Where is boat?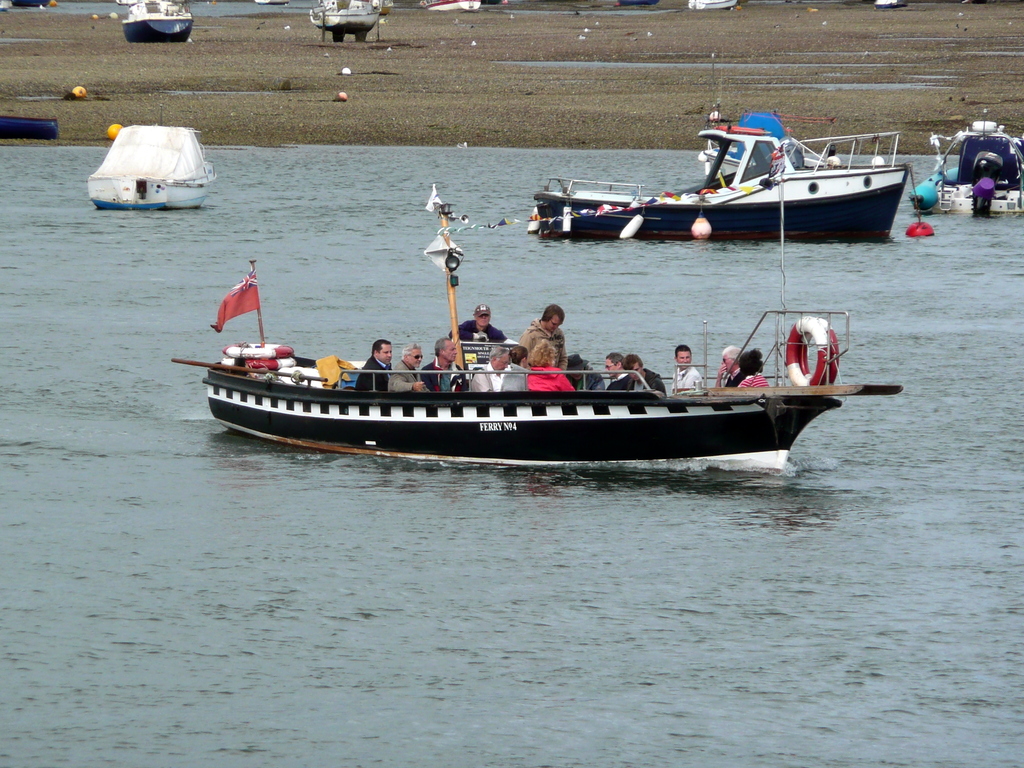
[left=310, top=1, right=380, bottom=44].
